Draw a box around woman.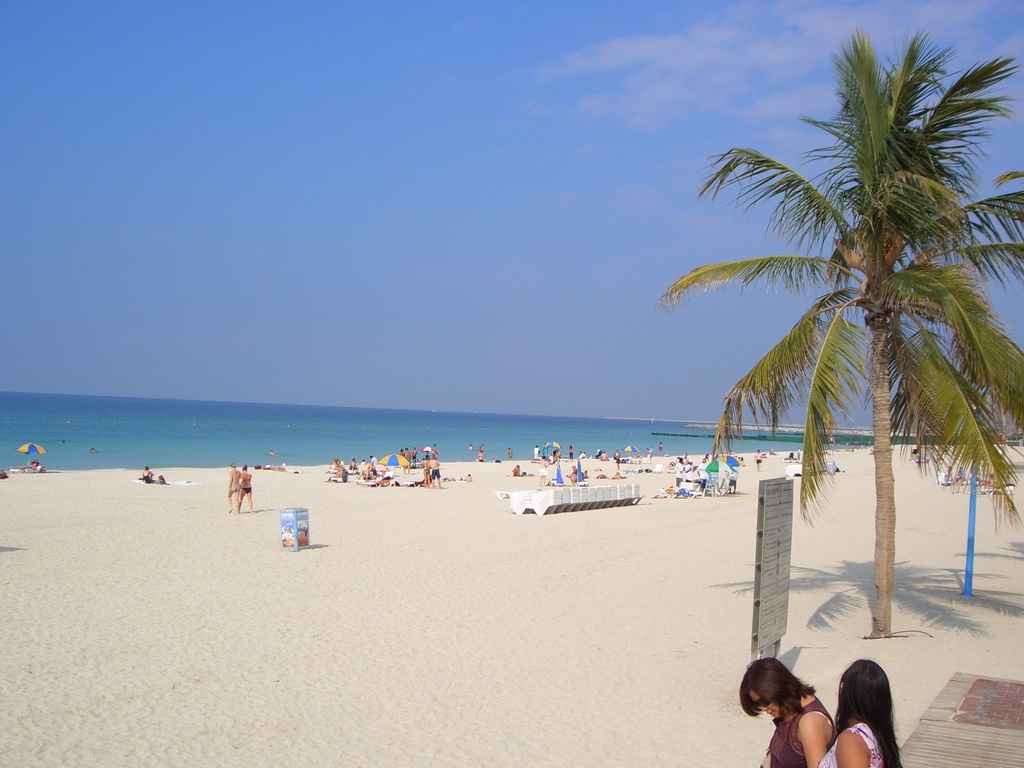
(236,462,253,511).
